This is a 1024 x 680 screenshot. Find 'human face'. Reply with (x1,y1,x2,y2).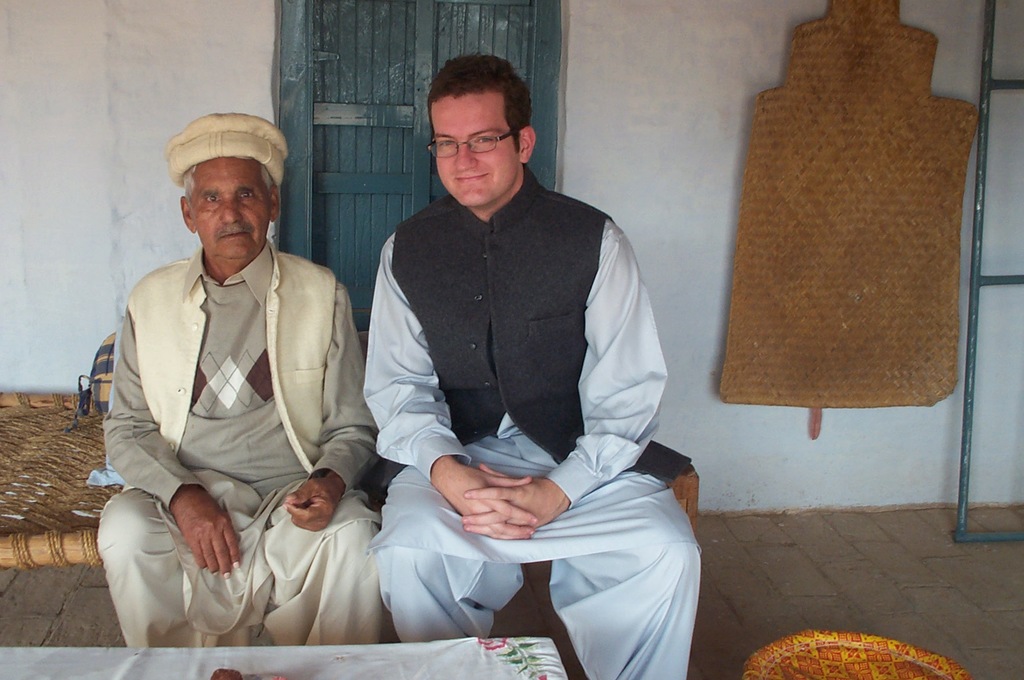
(431,97,518,204).
